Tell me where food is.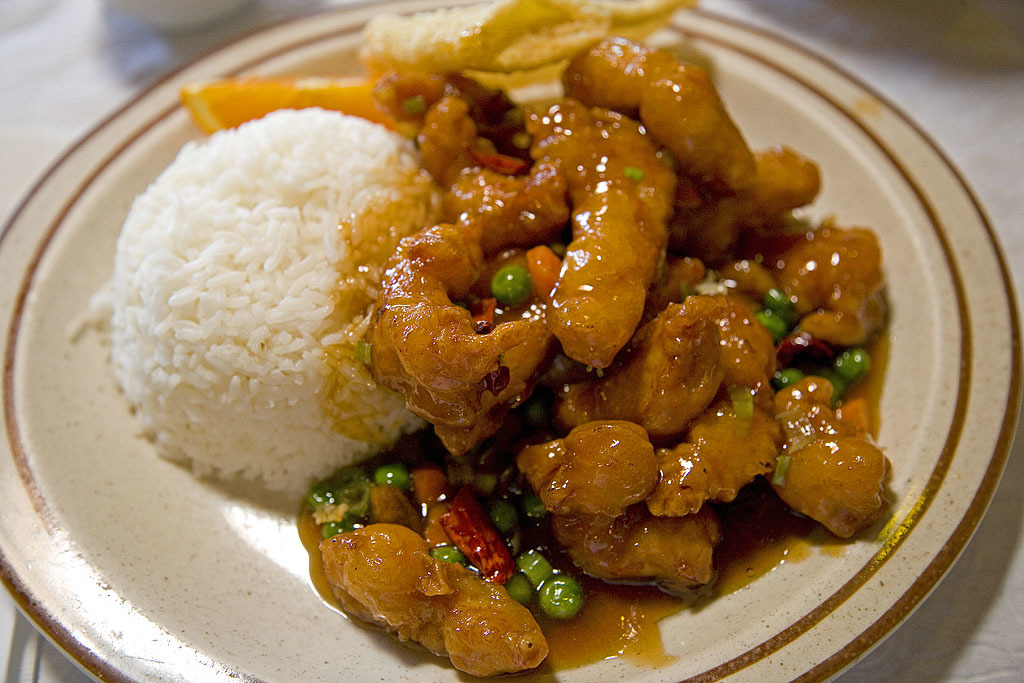
food is at x1=173, y1=76, x2=411, y2=140.
